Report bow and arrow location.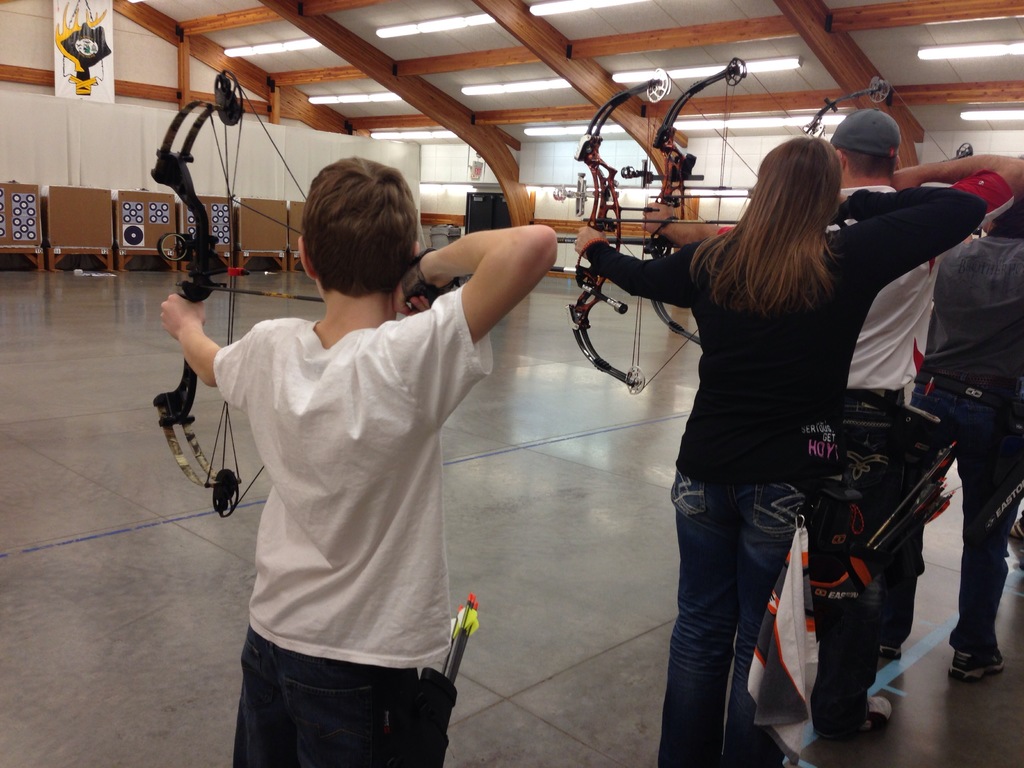
Report: [left=552, top=64, right=764, bottom=392].
